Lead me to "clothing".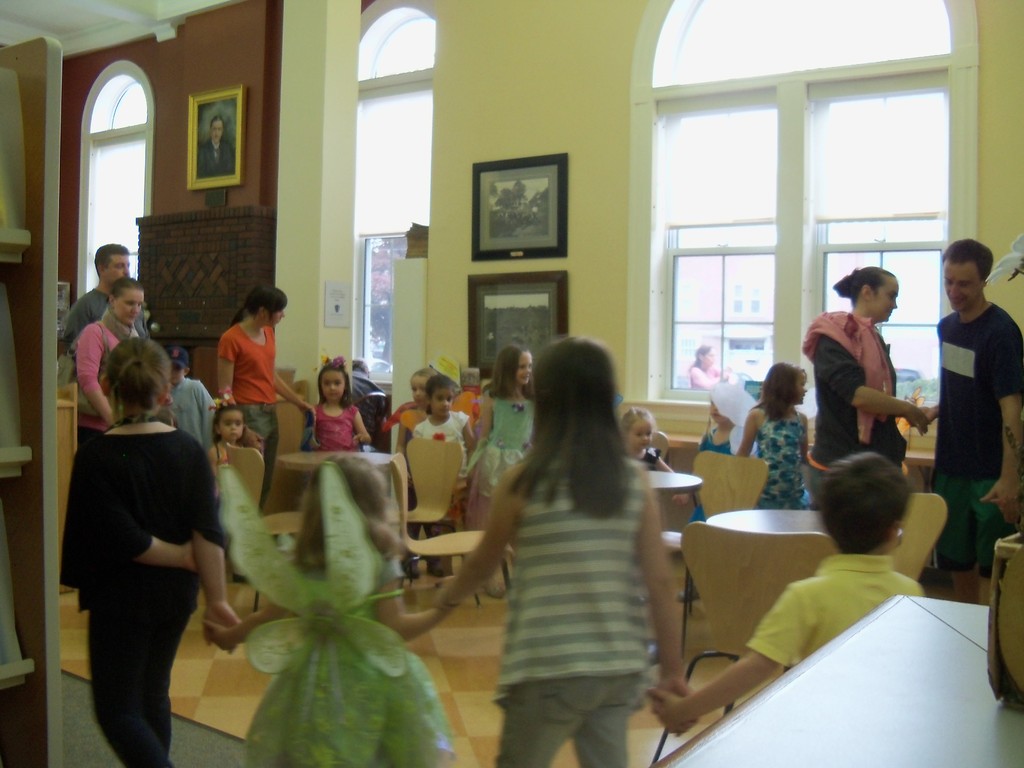
Lead to x1=783, y1=300, x2=929, y2=515.
